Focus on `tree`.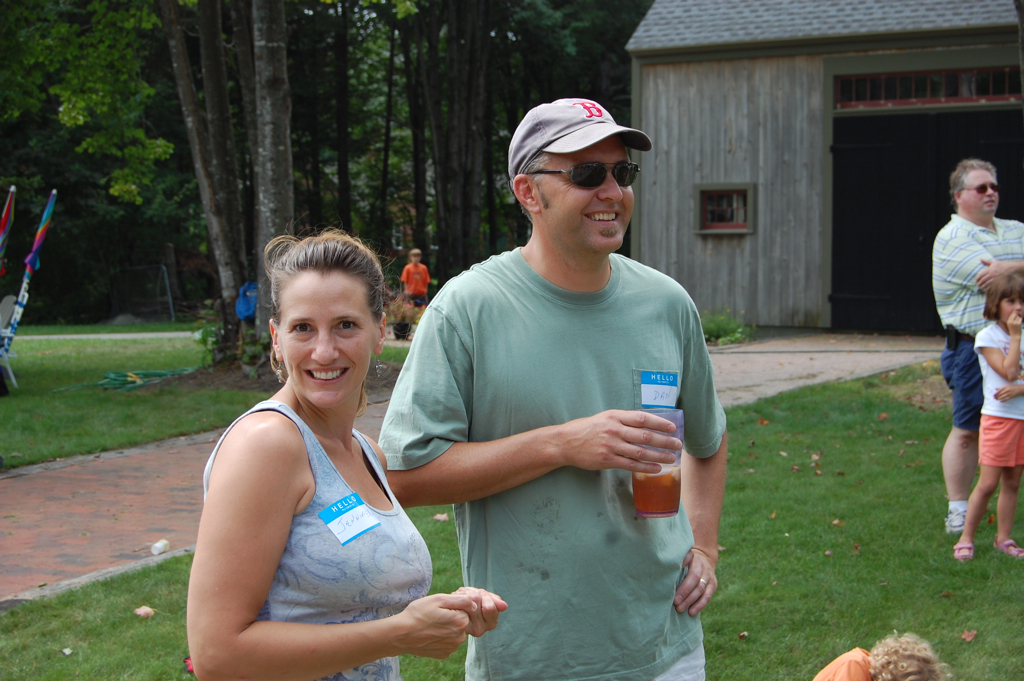
Focused at 395, 0, 477, 273.
